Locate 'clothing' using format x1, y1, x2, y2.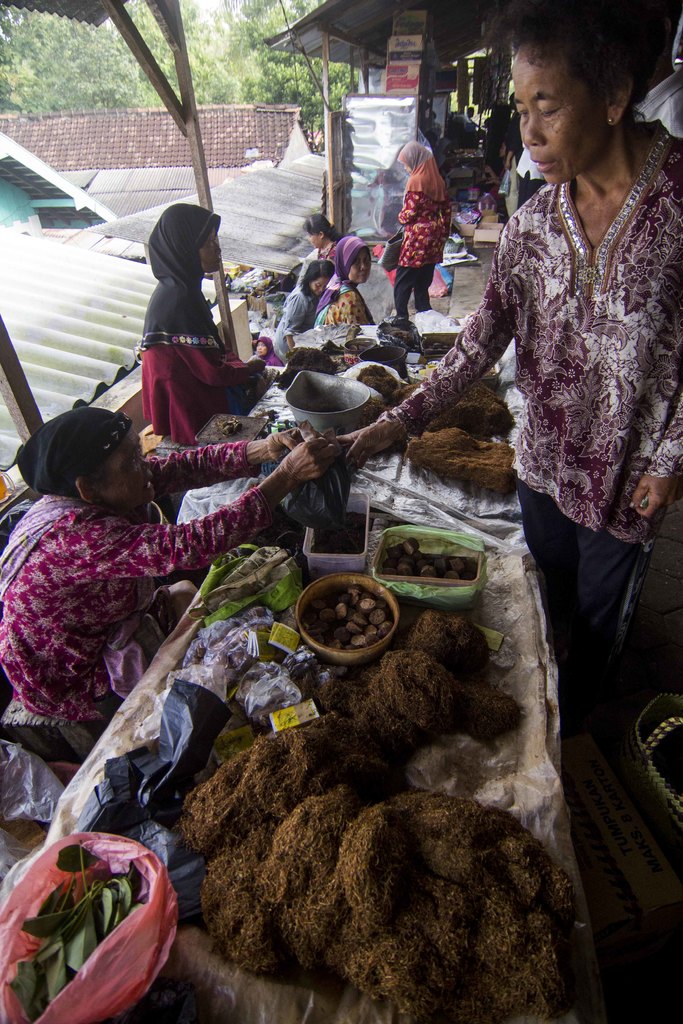
377, 120, 682, 893.
